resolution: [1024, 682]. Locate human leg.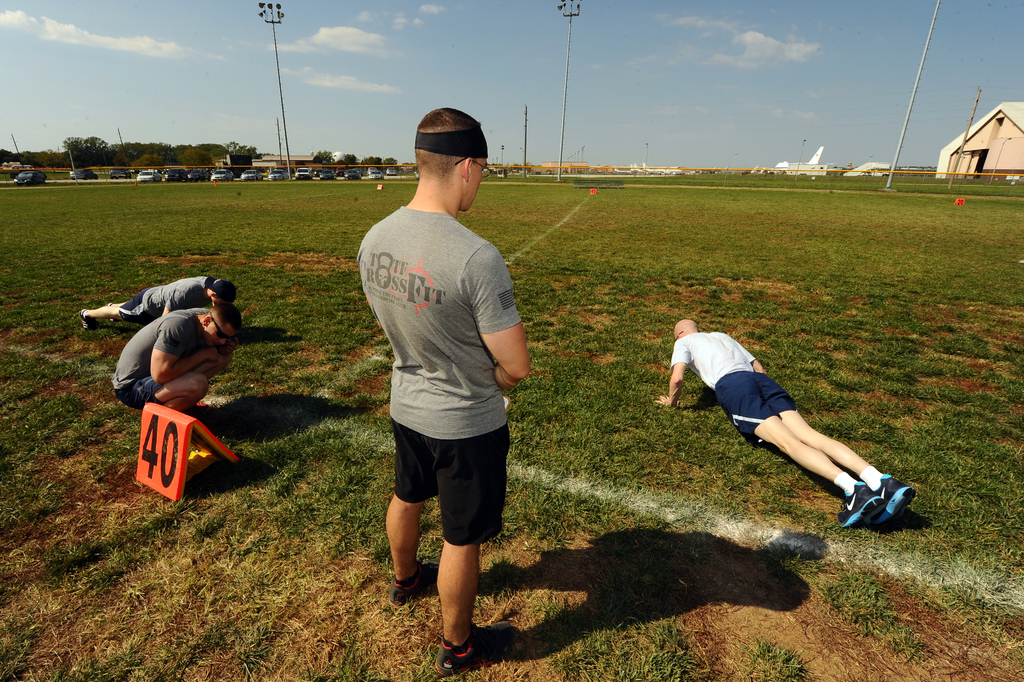
x1=122, y1=375, x2=209, y2=409.
